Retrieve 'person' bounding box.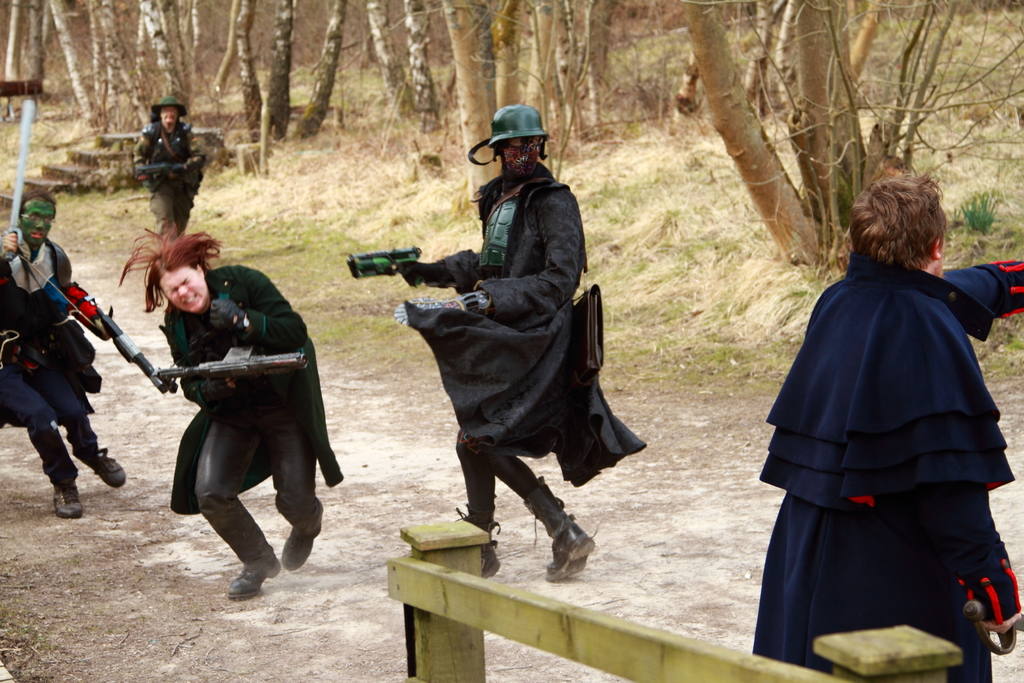
Bounding box: x1=749 y1=167 x2=1023 y2=682.
